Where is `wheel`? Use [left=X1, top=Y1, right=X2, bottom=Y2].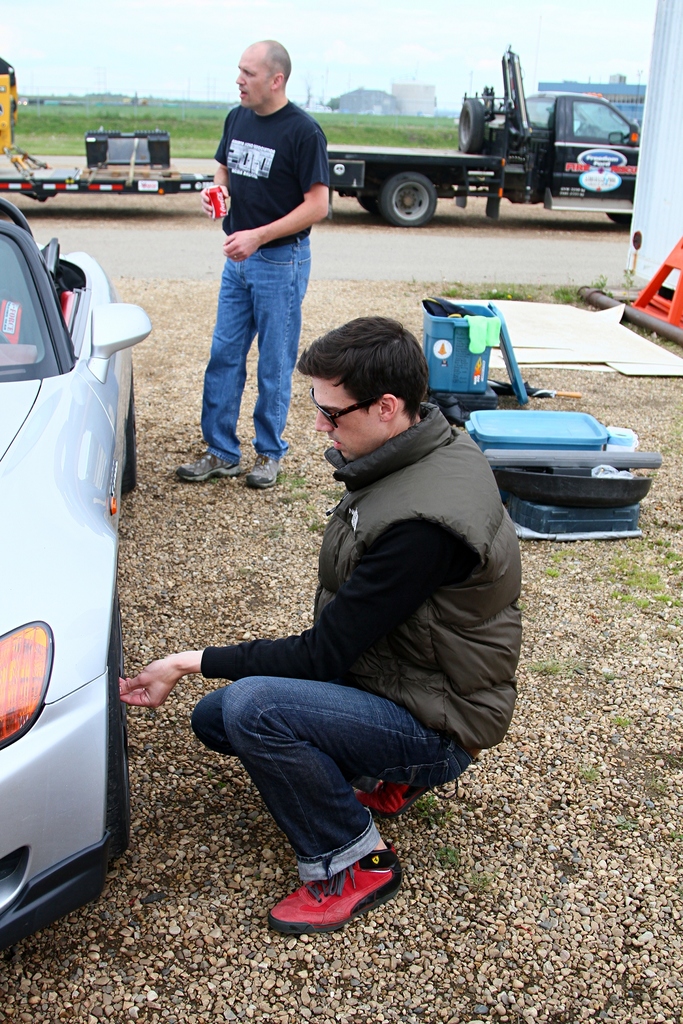
[left=104, top=590, right=135, bottom=879].
